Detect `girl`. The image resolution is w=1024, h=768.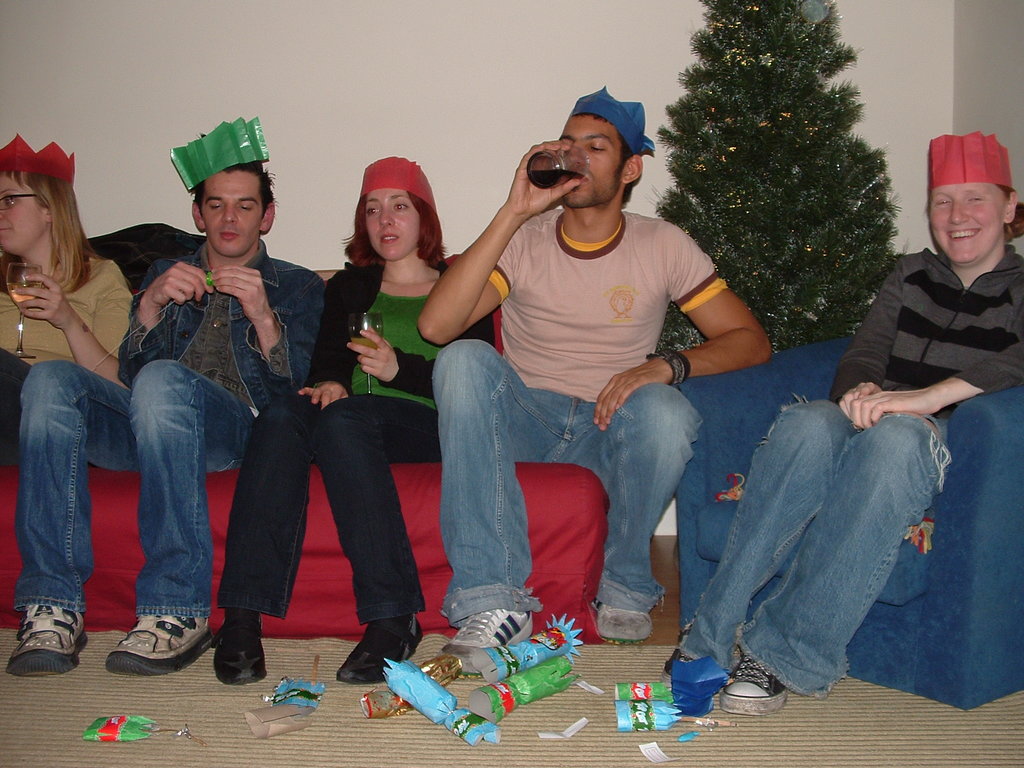
{"x1": 0, "y1": 132, "x2": 138, "y2": 681}.
